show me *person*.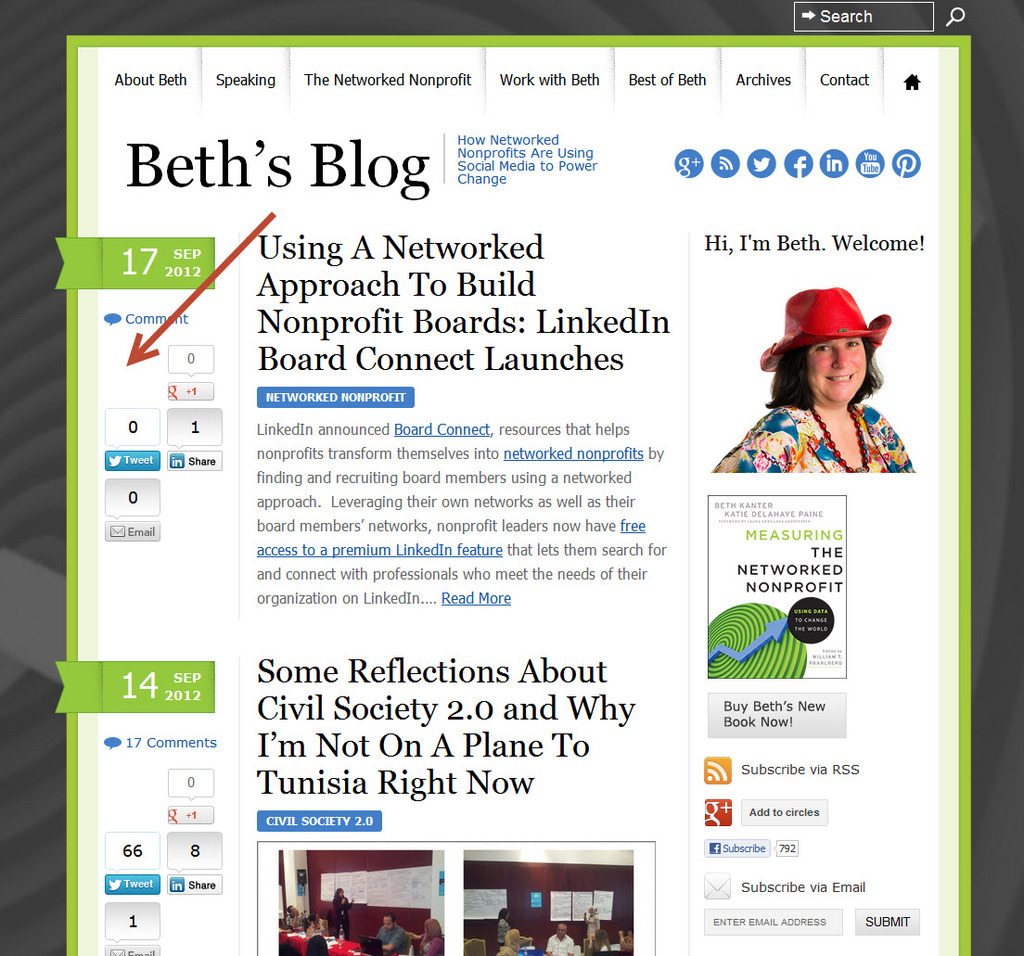
*person* is here: bbox=(740, 278, 913, 495).
